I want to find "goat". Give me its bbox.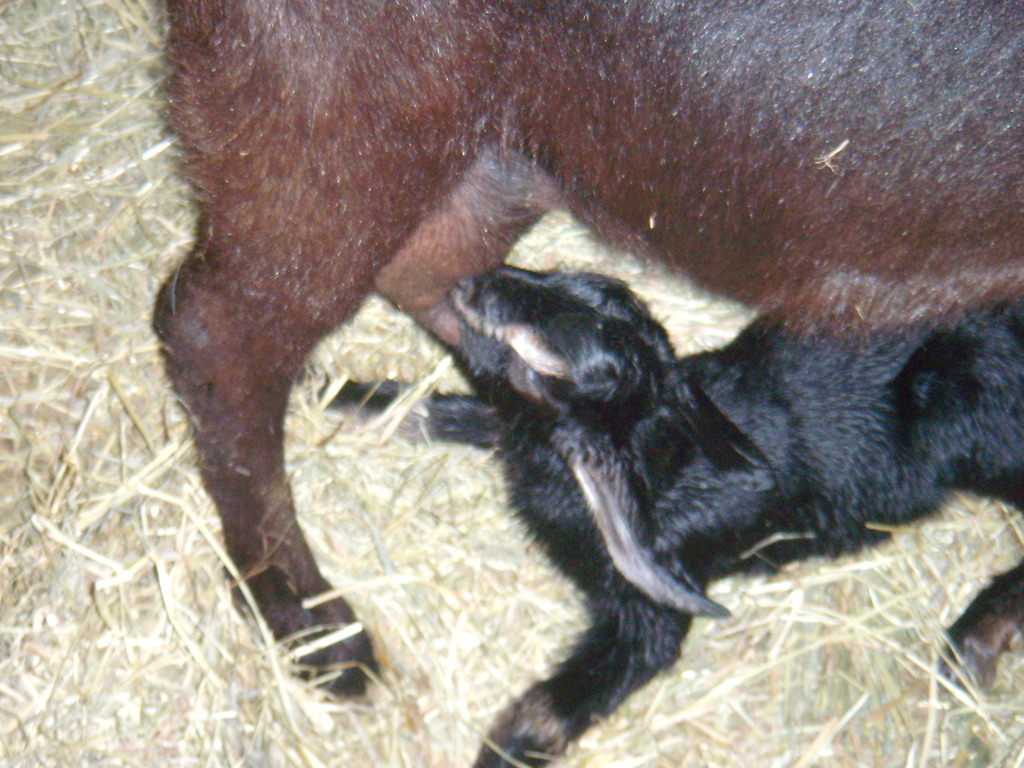
[297, 266, 1023, 765].
